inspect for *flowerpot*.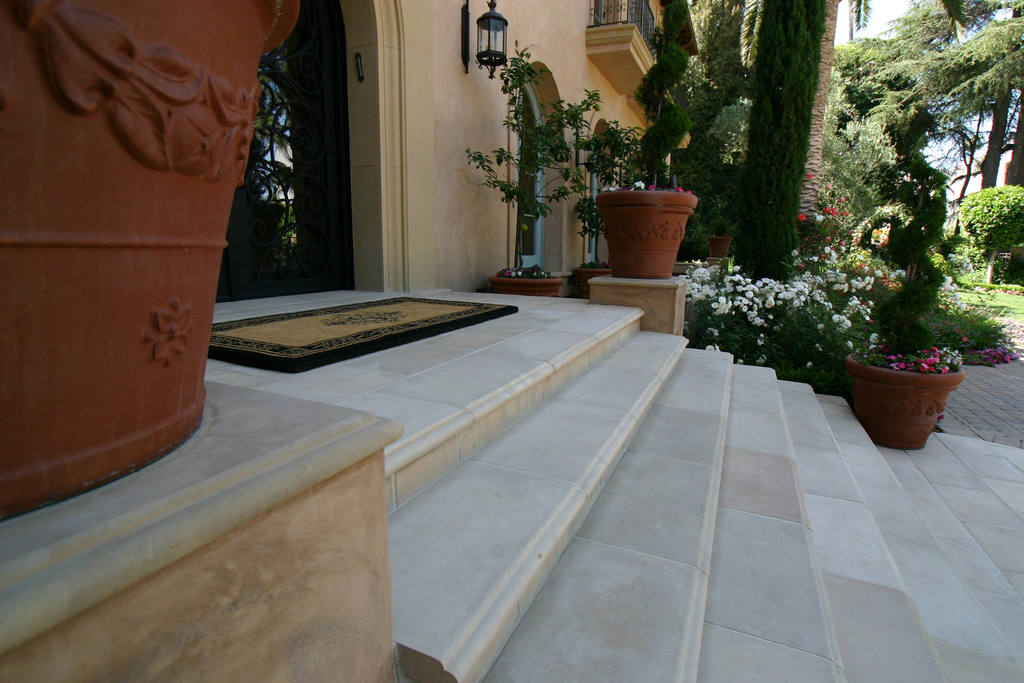
Inspection: {"x1": 706, "y1": 236, "x2": 729, "y2": 262}.
